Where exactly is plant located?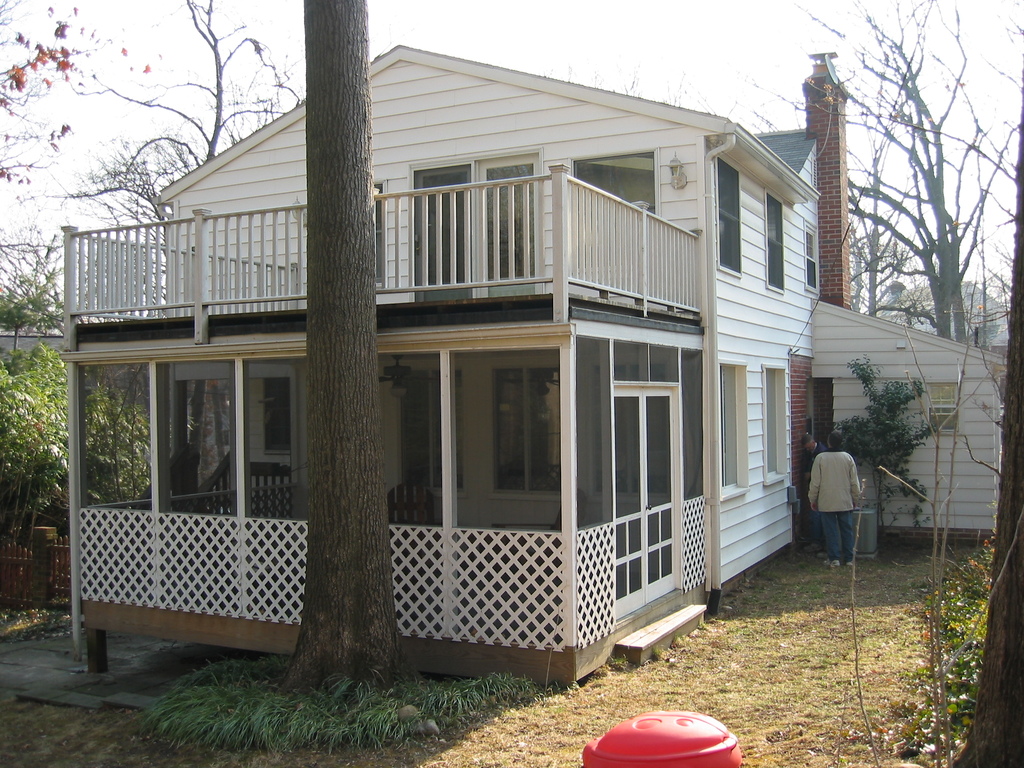
Its bounding box is <bbox>822, 353, 938, 540</bbox>.
